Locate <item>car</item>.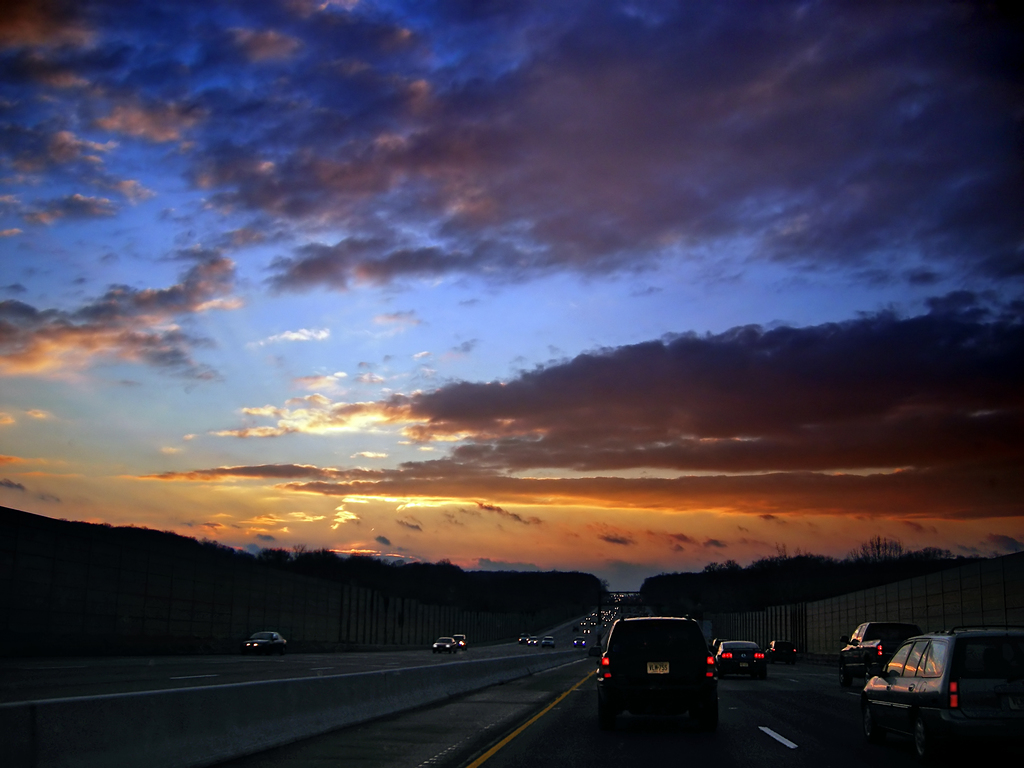
Bounding box: (left=452, top=635, right=467, bottom=647).
